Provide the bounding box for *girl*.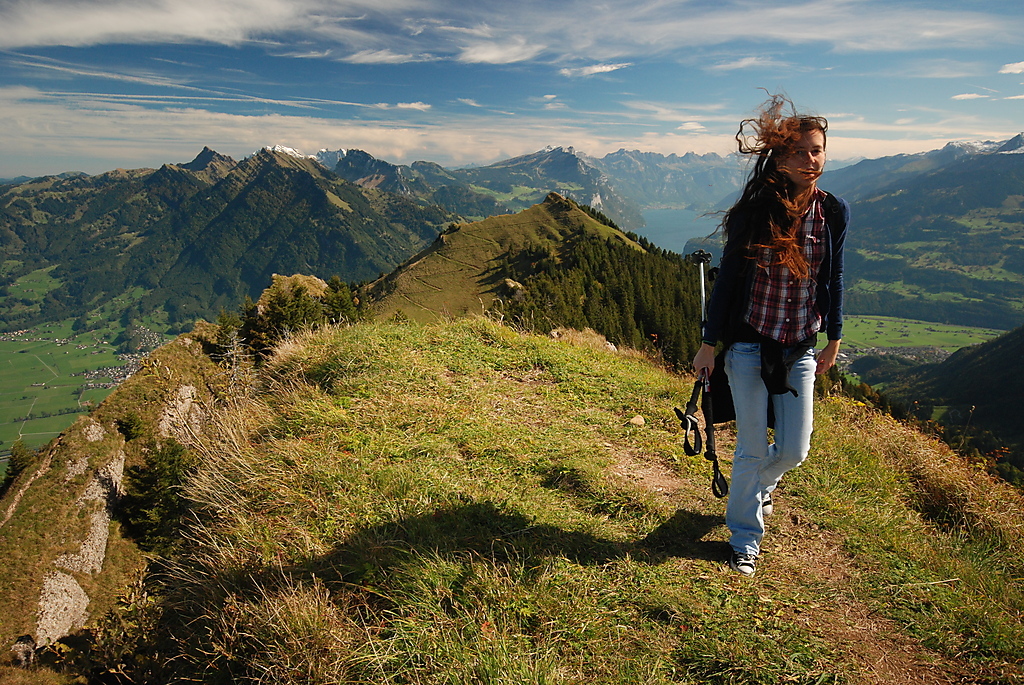
692:87:845:579.
